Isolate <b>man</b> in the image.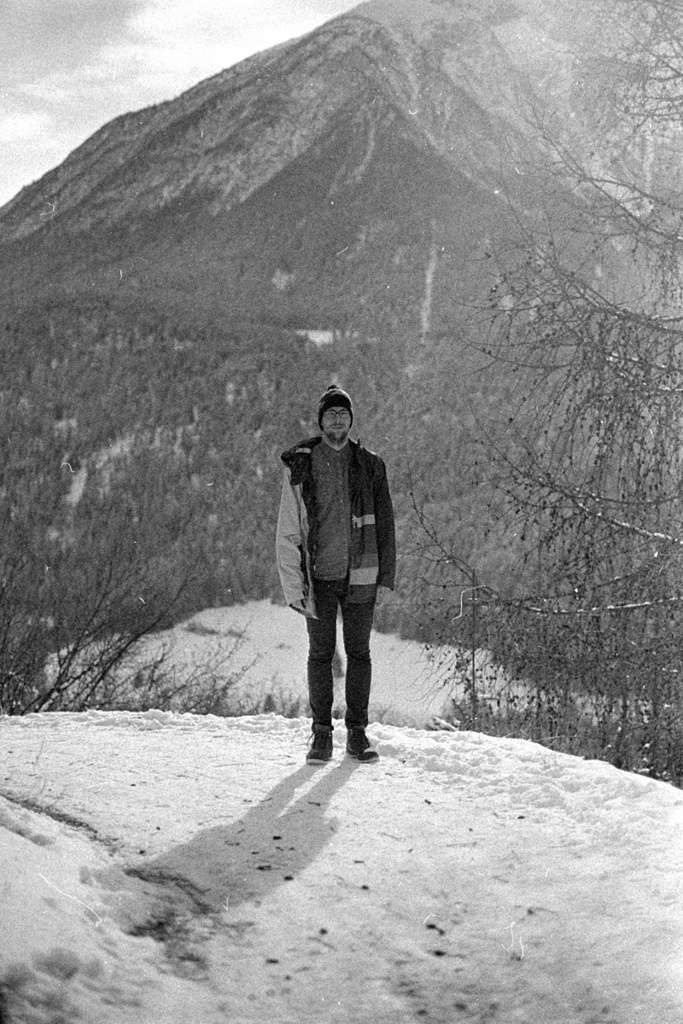
Isolated region: {"x1": 270, "y1": 383, "x2": 402, "y2": 764}.
